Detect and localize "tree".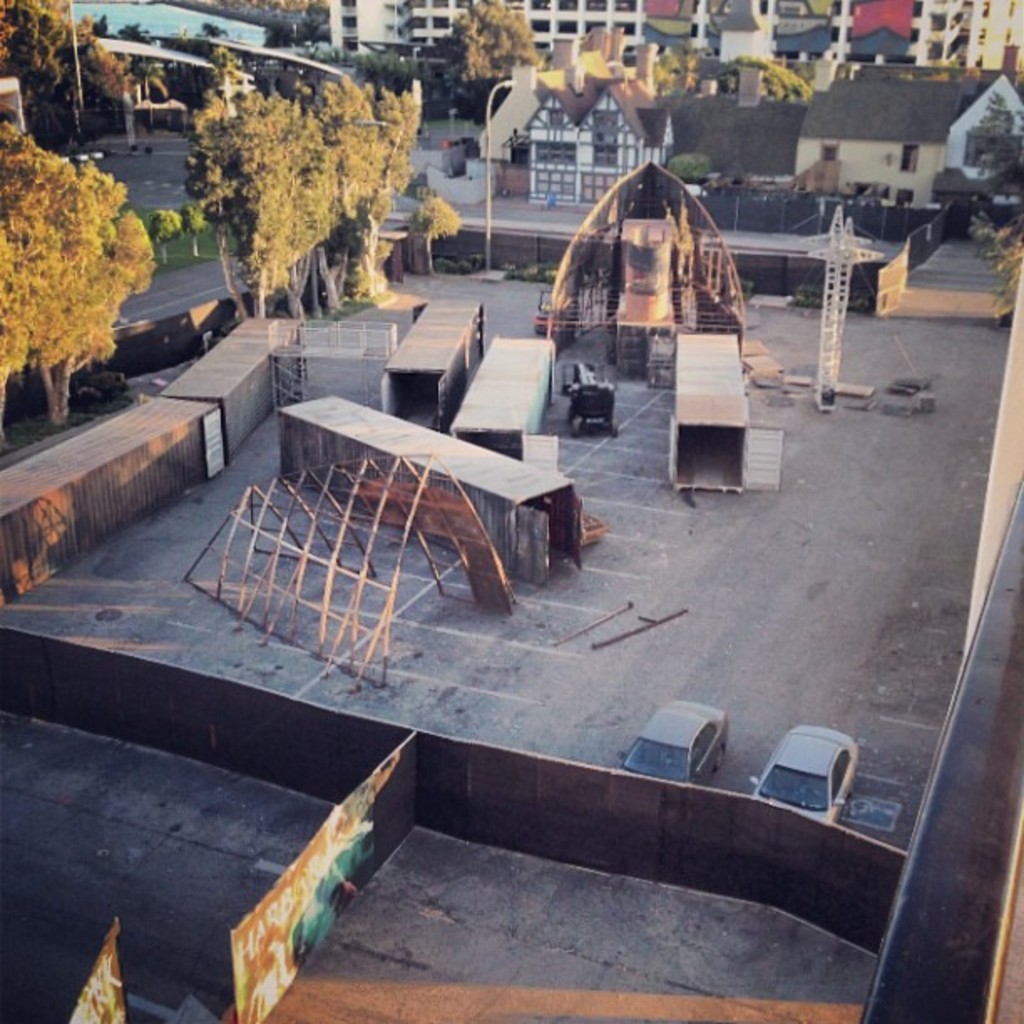
Localized at [964, 206, 1022, 311].
